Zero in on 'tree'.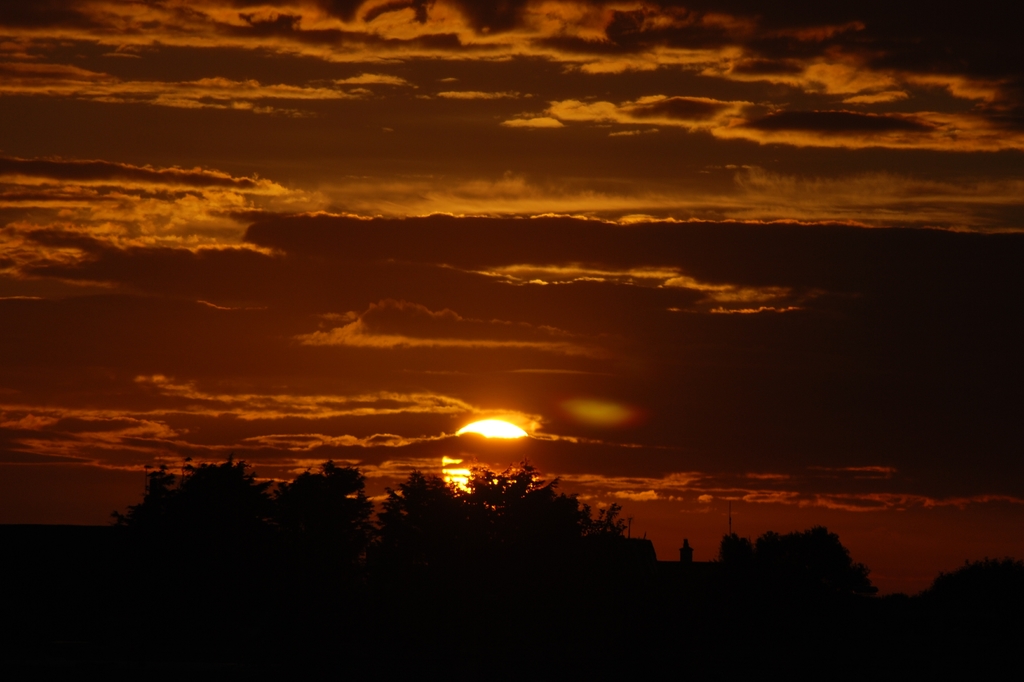
Zeroed in: (left=268, top=445, right=381, bottom=600).
